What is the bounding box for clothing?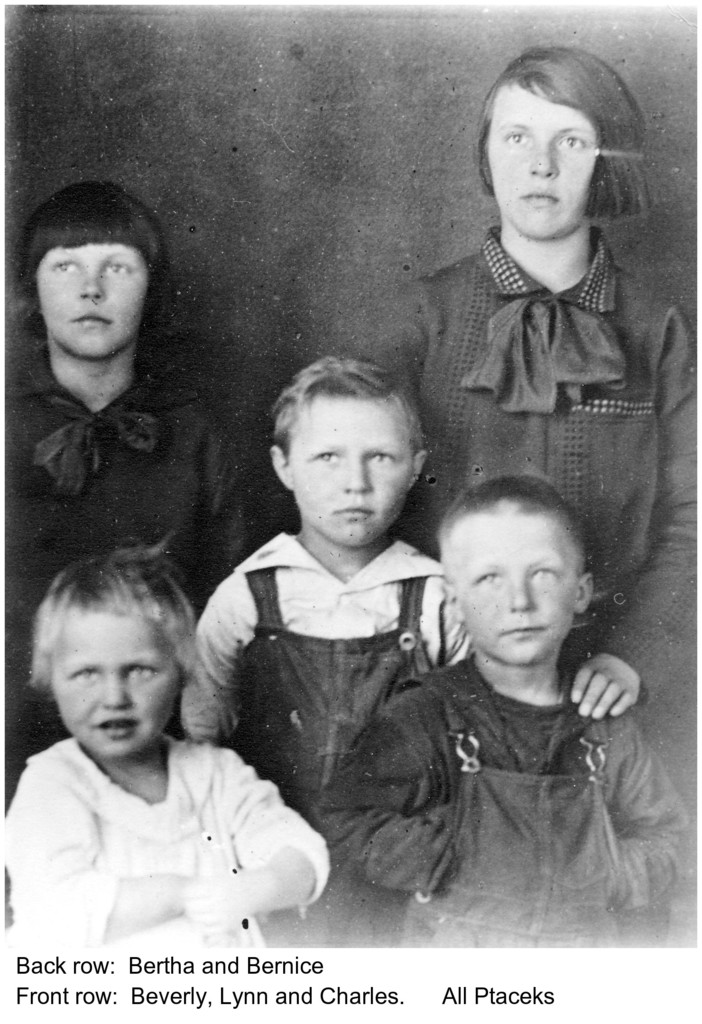
(319,652,697,945).
